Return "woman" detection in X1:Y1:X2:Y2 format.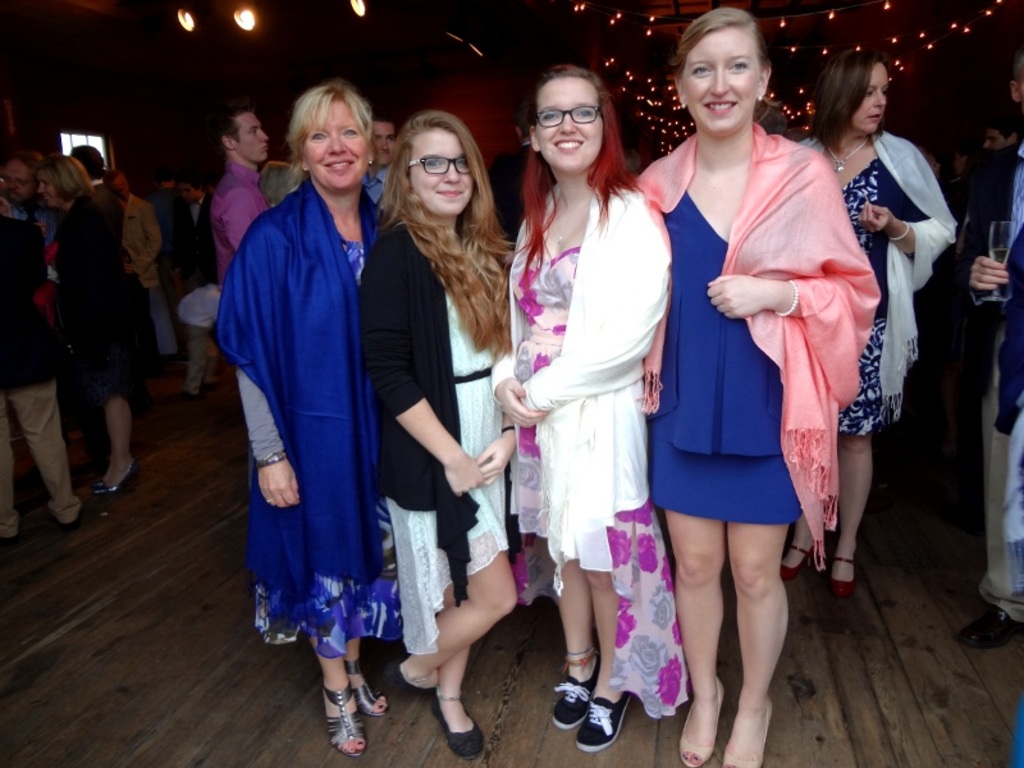
47:154:143:503.
